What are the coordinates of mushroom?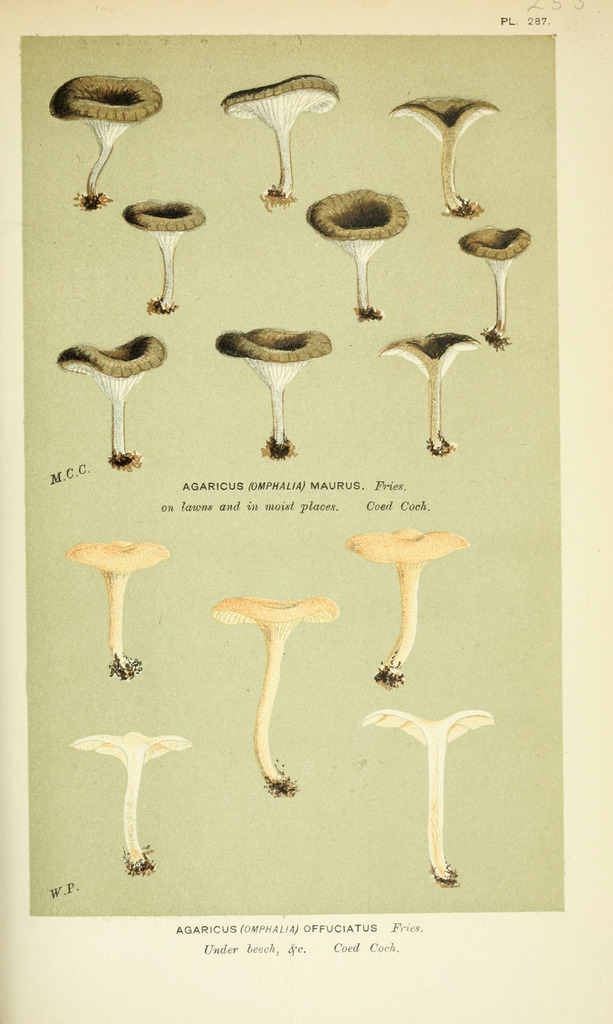
360 697 491 882.
